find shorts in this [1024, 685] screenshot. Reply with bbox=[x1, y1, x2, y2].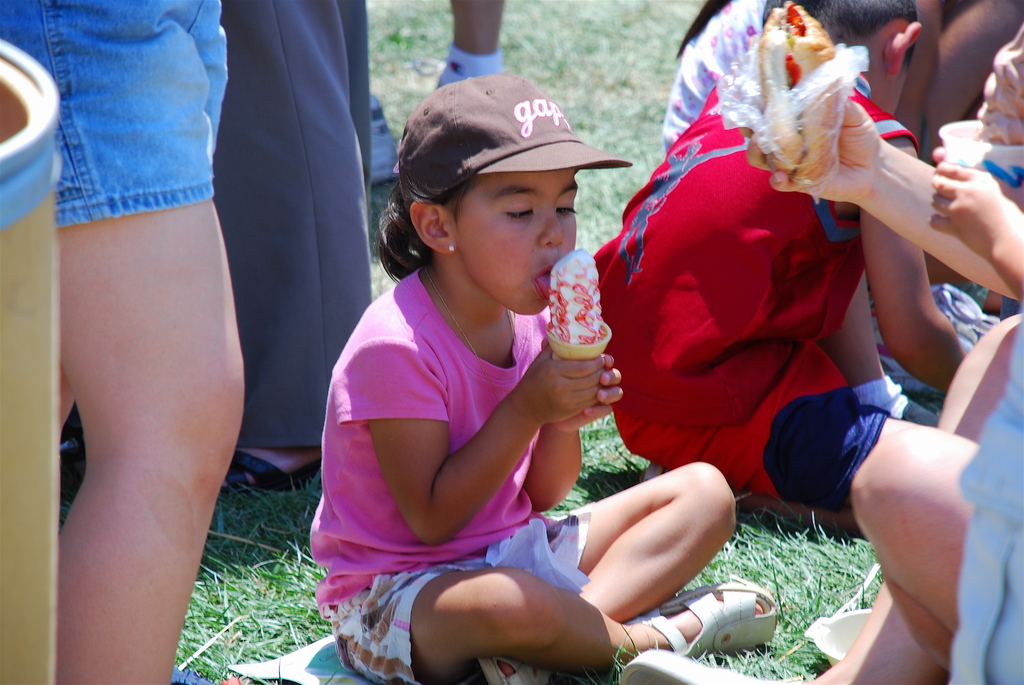
bbox=[320, 507, 593, 684].
